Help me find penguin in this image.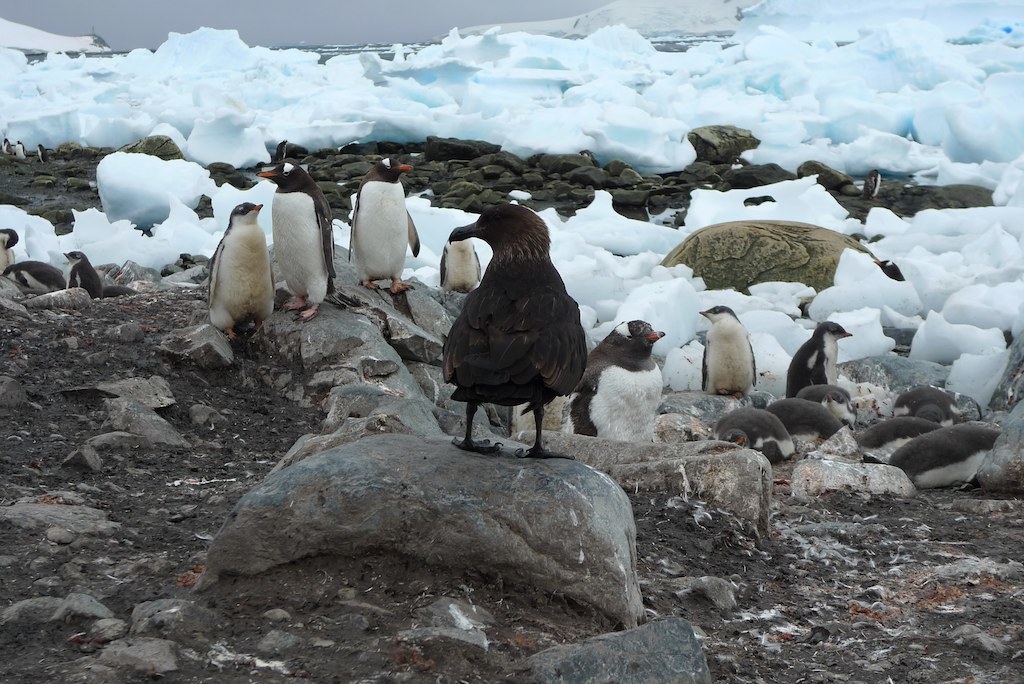
Found it: Rect(888, 420, 1001, 494).
